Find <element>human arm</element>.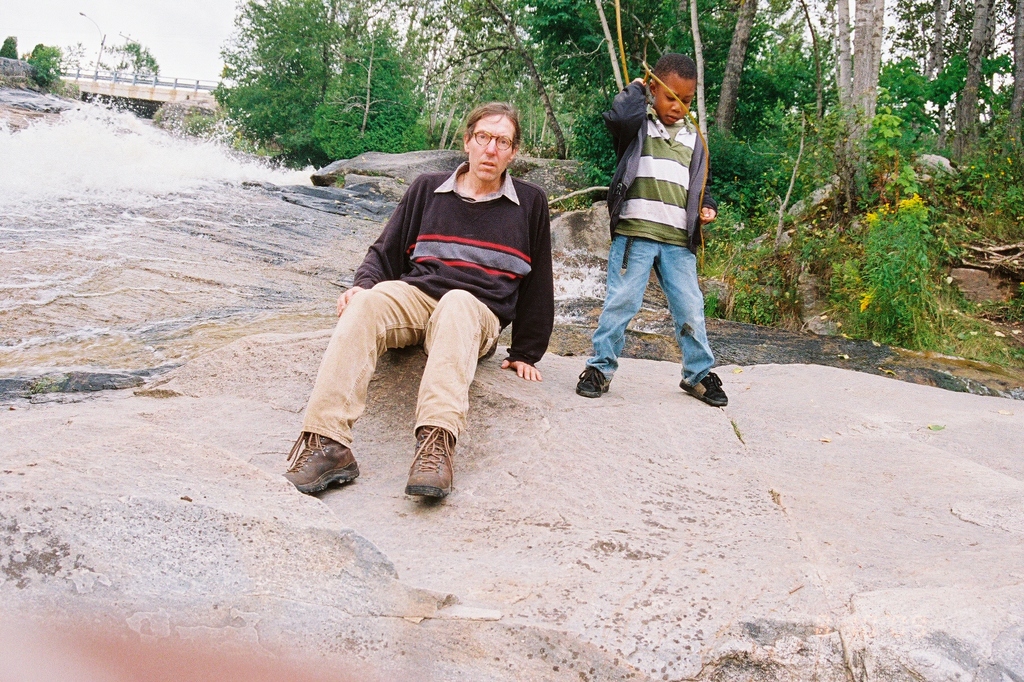
(left=333, top=167, right=427, bottom=314).
